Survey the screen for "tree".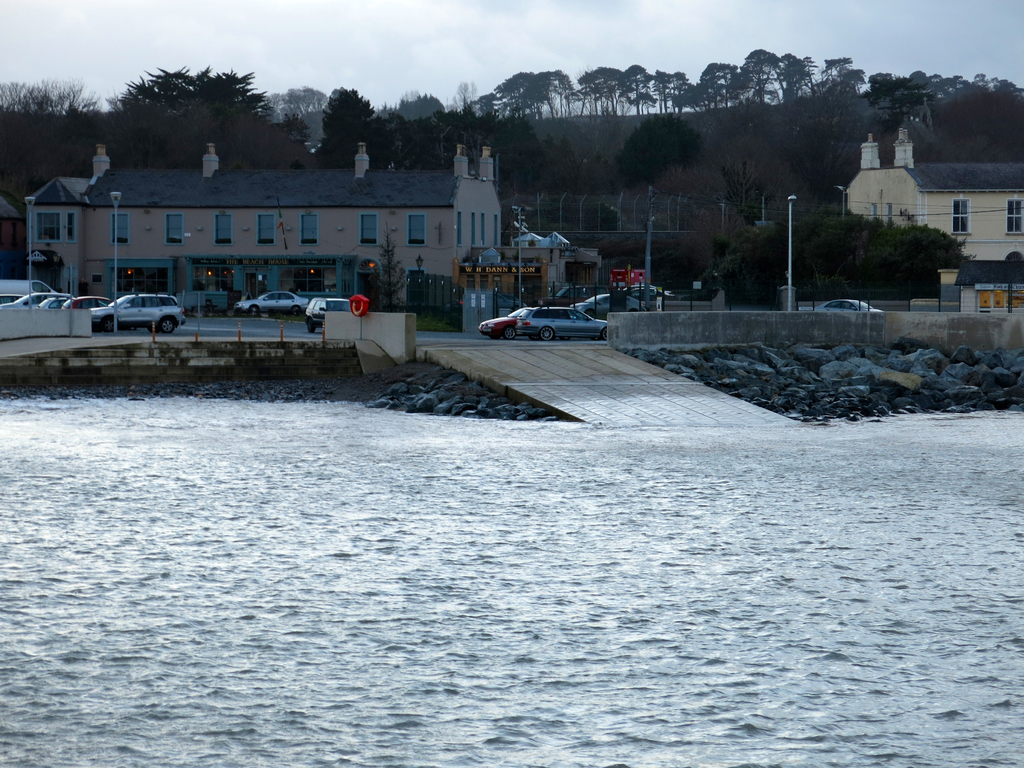
Survey found: (363,224,408,311).
